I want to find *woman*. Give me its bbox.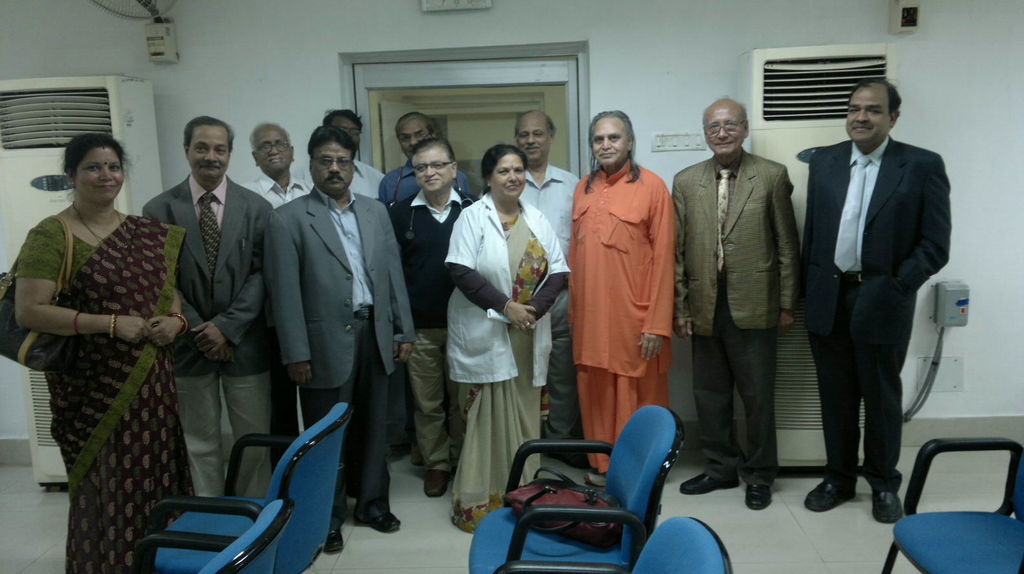
[left=8, top=133, right=190, bottom=573].
